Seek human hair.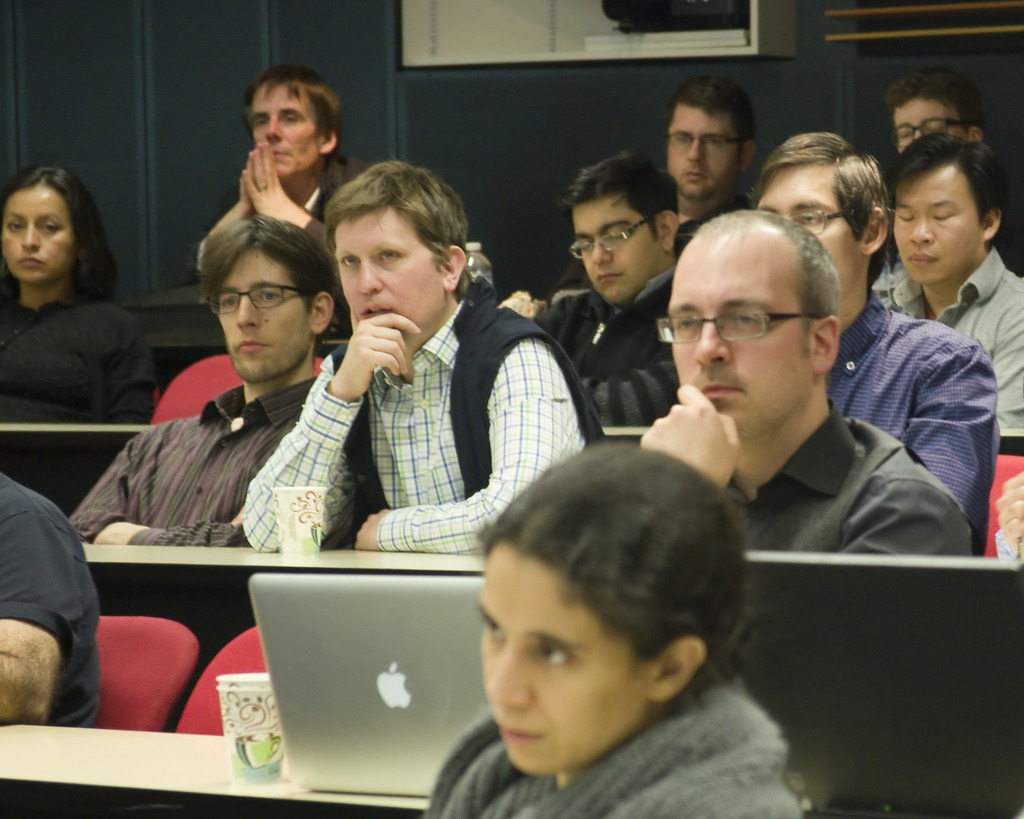
x1=195 y1=207 x2=338 y2=328.
